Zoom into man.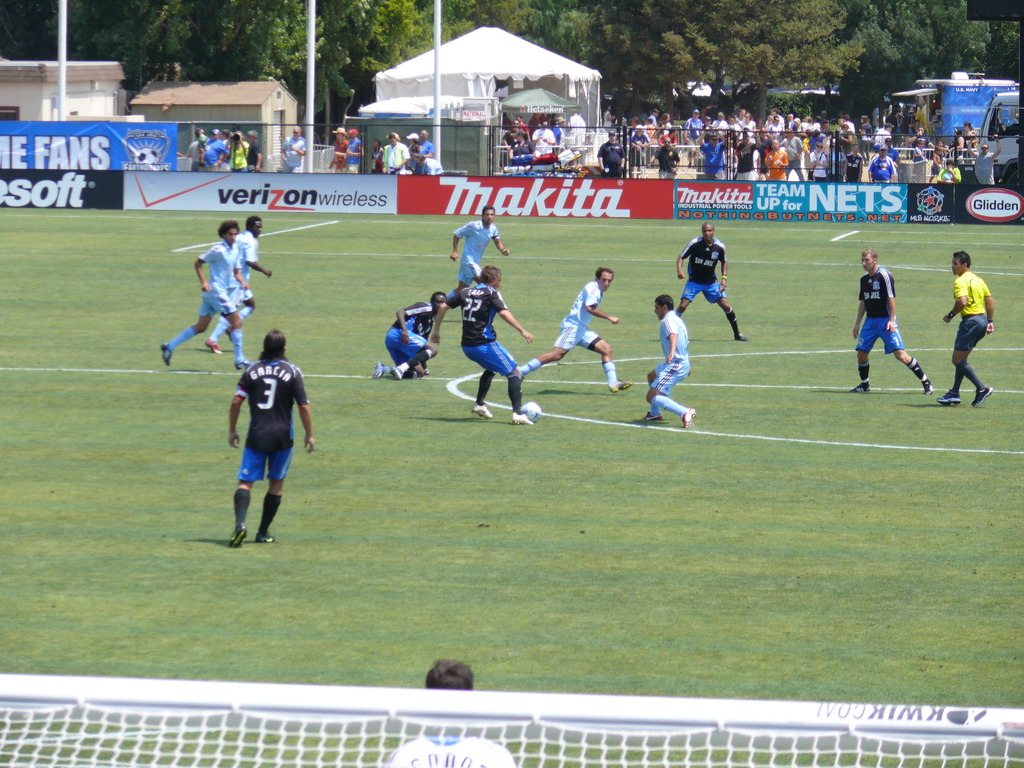
Zoom target: pyautogui.locateOnScreen(929, 252, 993, 409).
